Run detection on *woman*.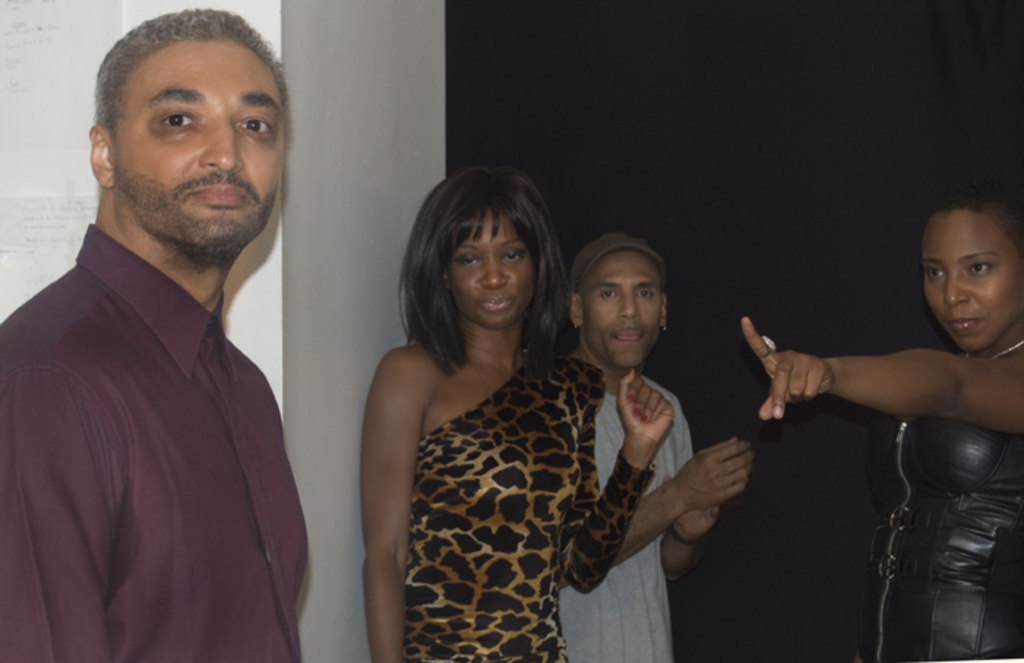
Result: rect(338, 151, 689, 662).
